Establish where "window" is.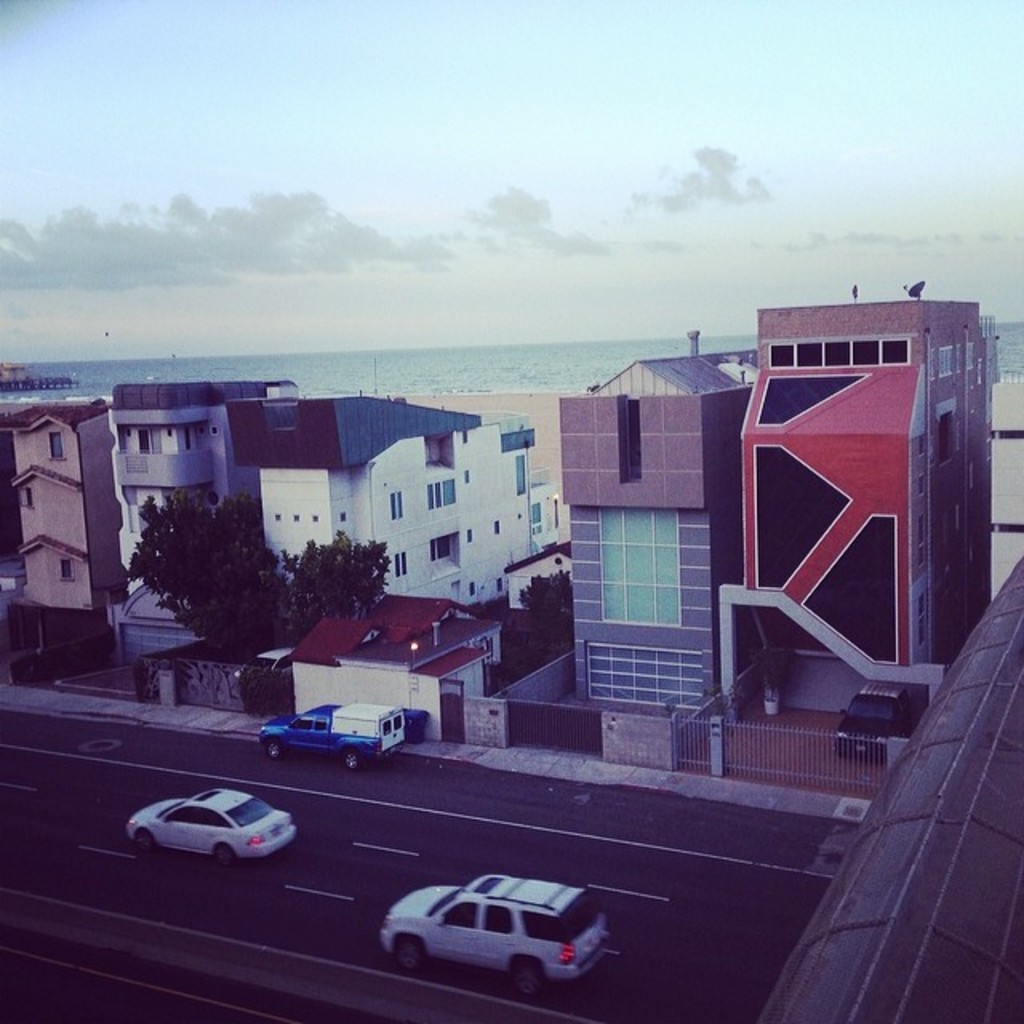
Established at <box>310,514,317,523</box>.
